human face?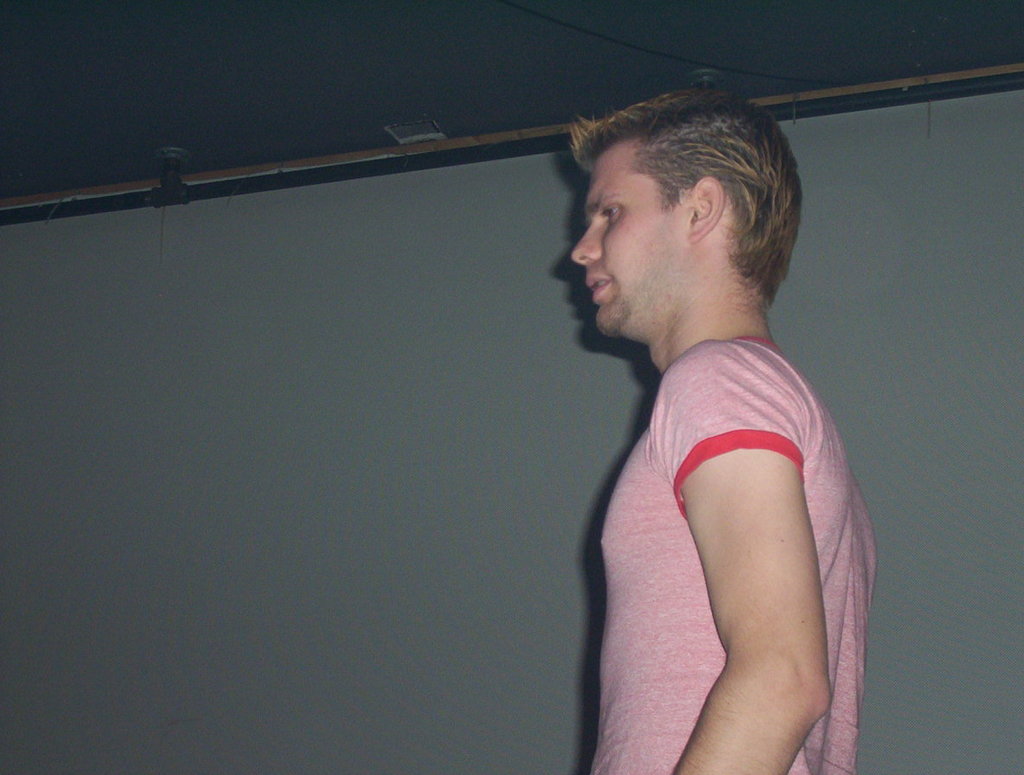
[569, 143, 694, 338]
